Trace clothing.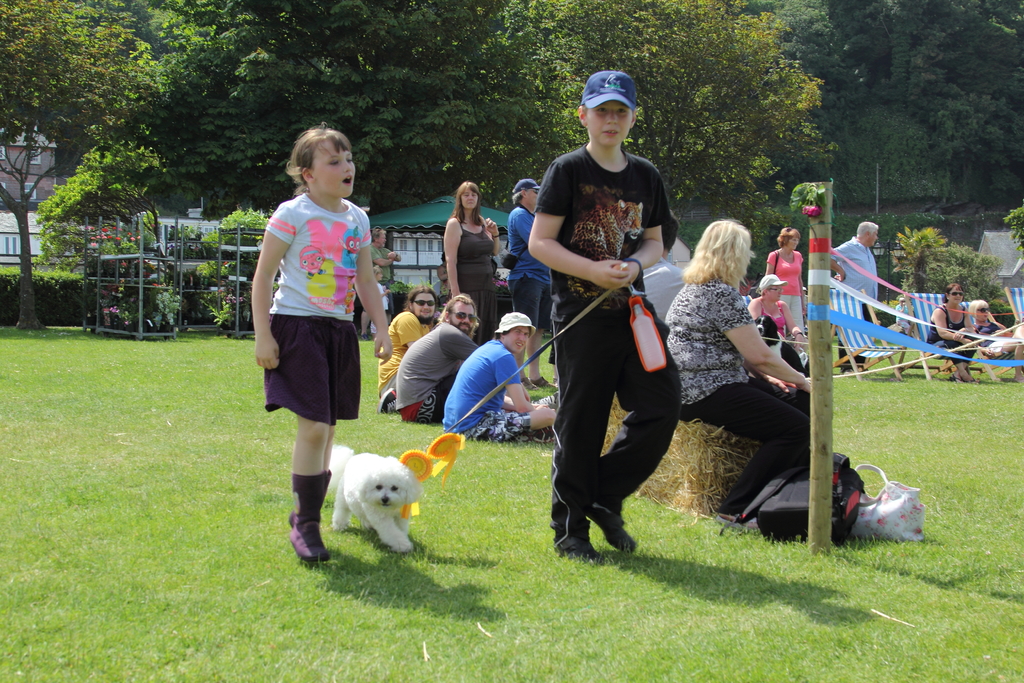
Traced to bbox=[928, 304, 984, 368].
